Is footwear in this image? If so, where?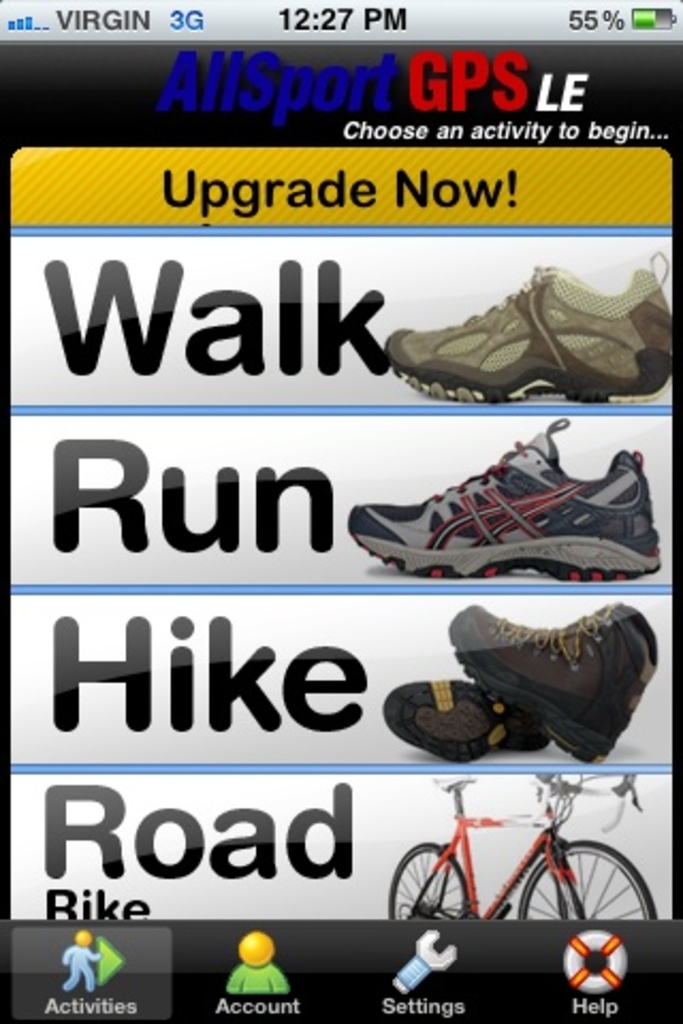
Yes, at <region>346, 416, 662, 582</region>.
